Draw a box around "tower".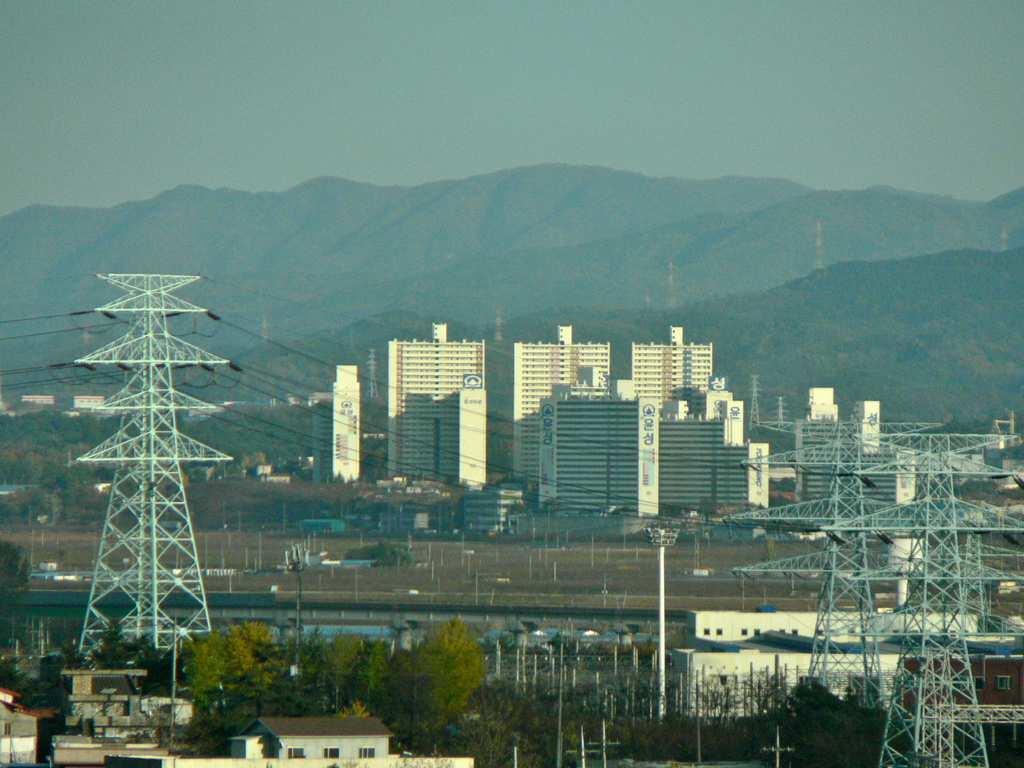
select_region(323, 371, 361, 494).
